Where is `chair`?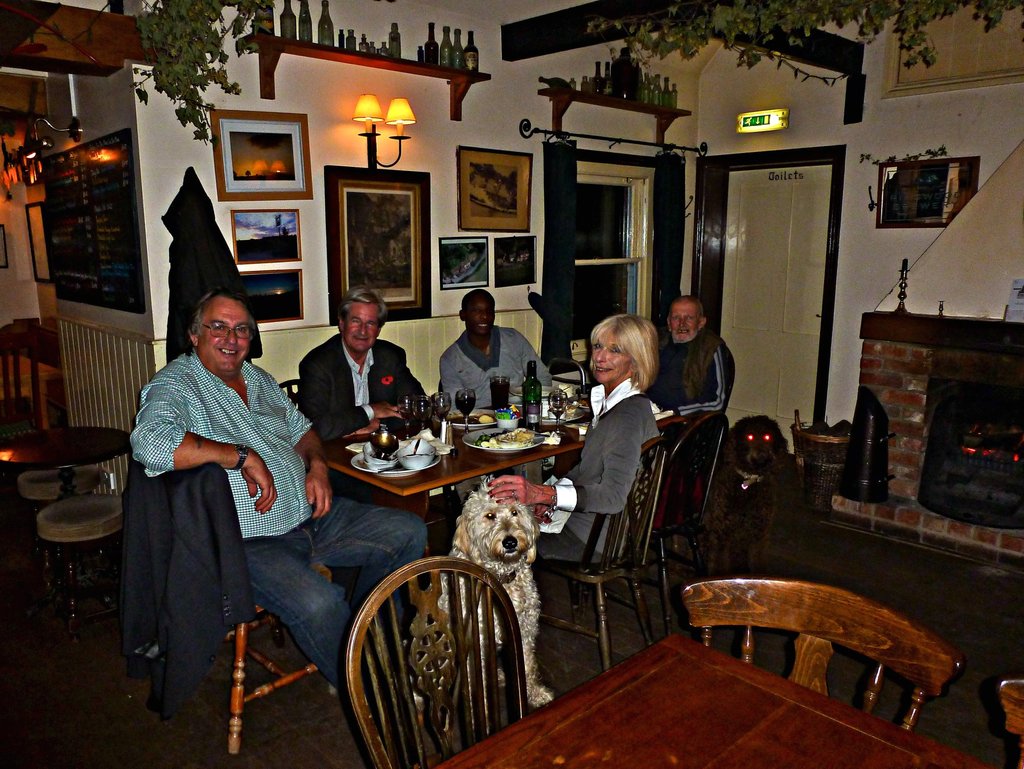
rect(343, 564, 530, 764).
